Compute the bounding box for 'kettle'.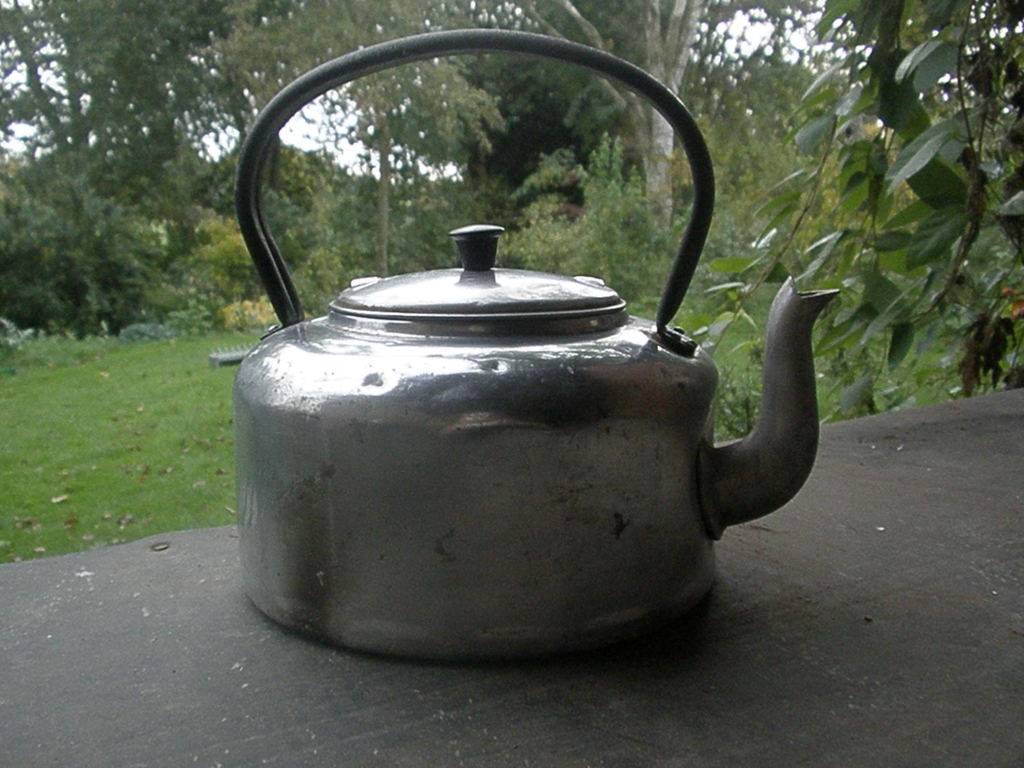
[x1=225, y1=17, x2=844, y2=669].
